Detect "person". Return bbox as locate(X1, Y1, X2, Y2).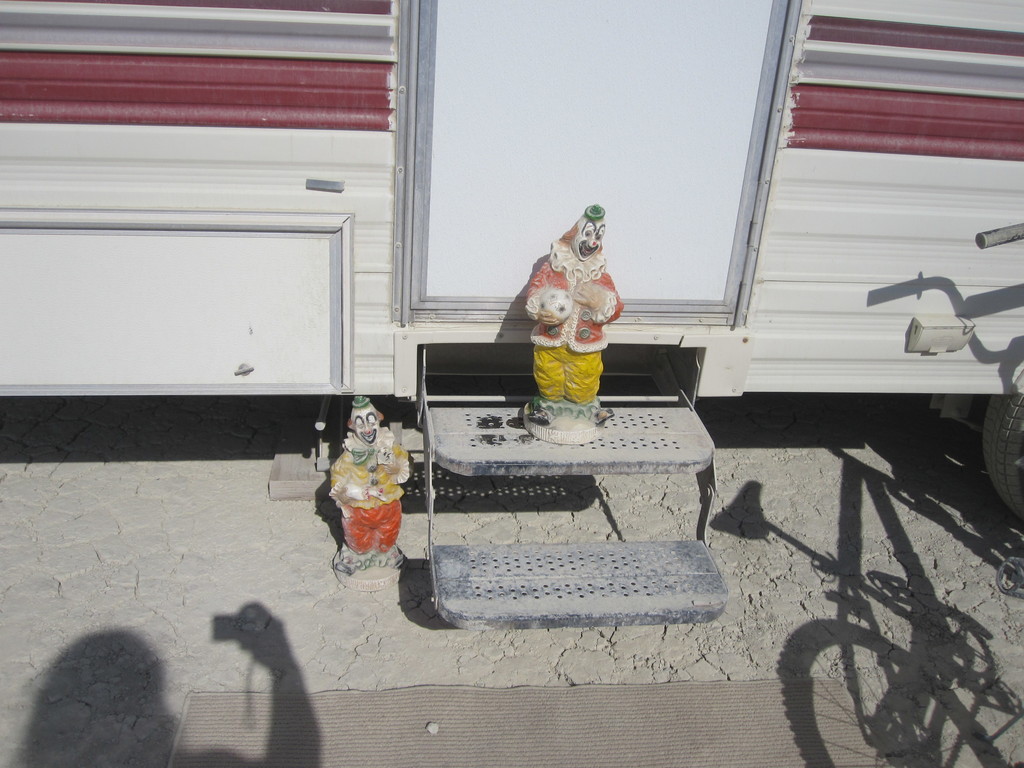
locate(532, 211, 632, 408).
